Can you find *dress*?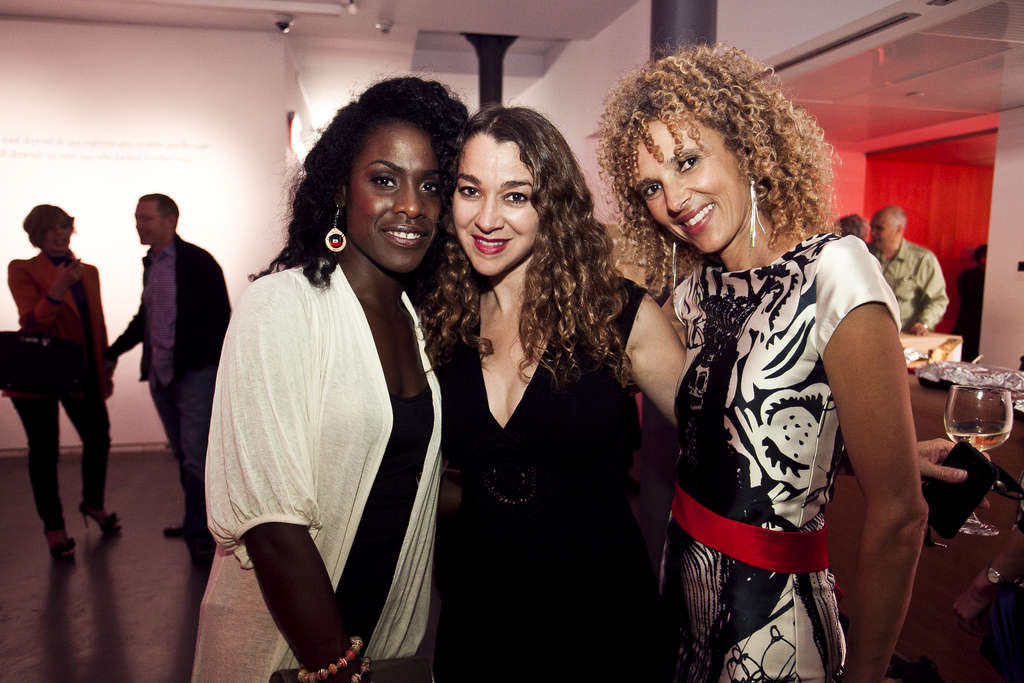
Yes, bounding box: Rect(442, 278, 636, 682).
